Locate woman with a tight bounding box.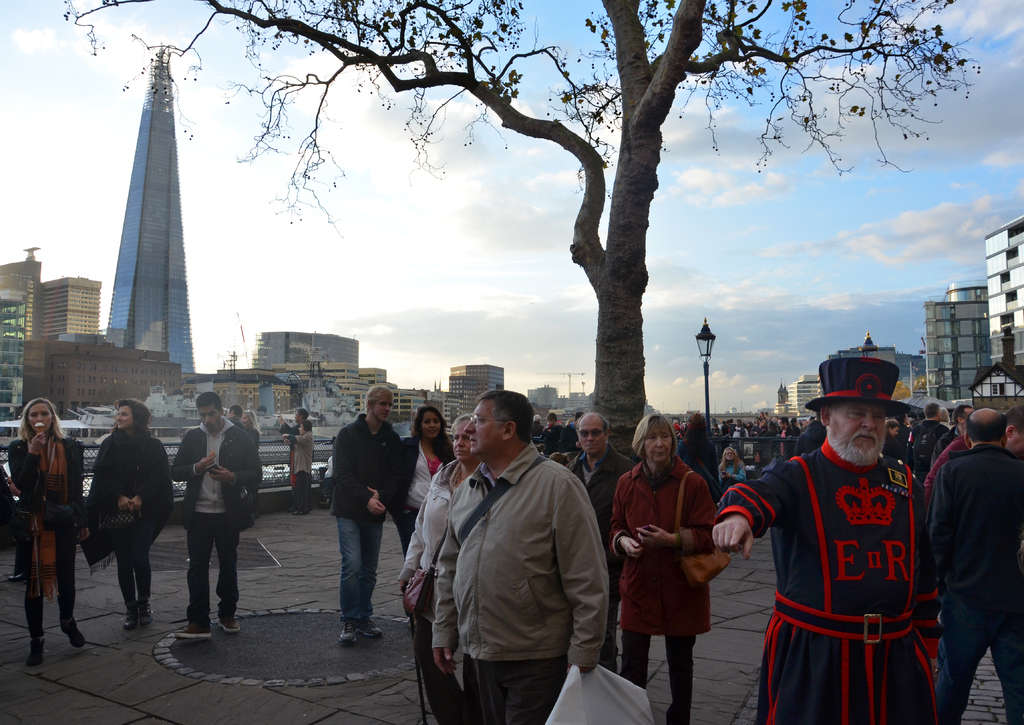
<box>391,415,485,714</box>.
